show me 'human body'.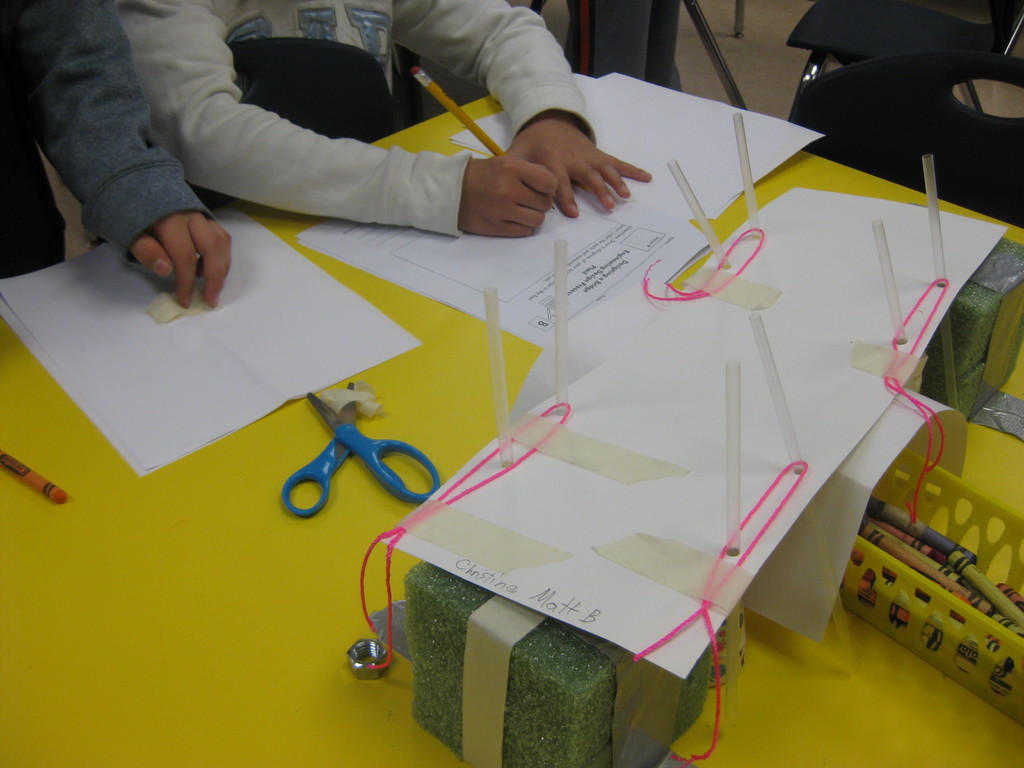
'human body' is here: (51, 0, 655, 233).
